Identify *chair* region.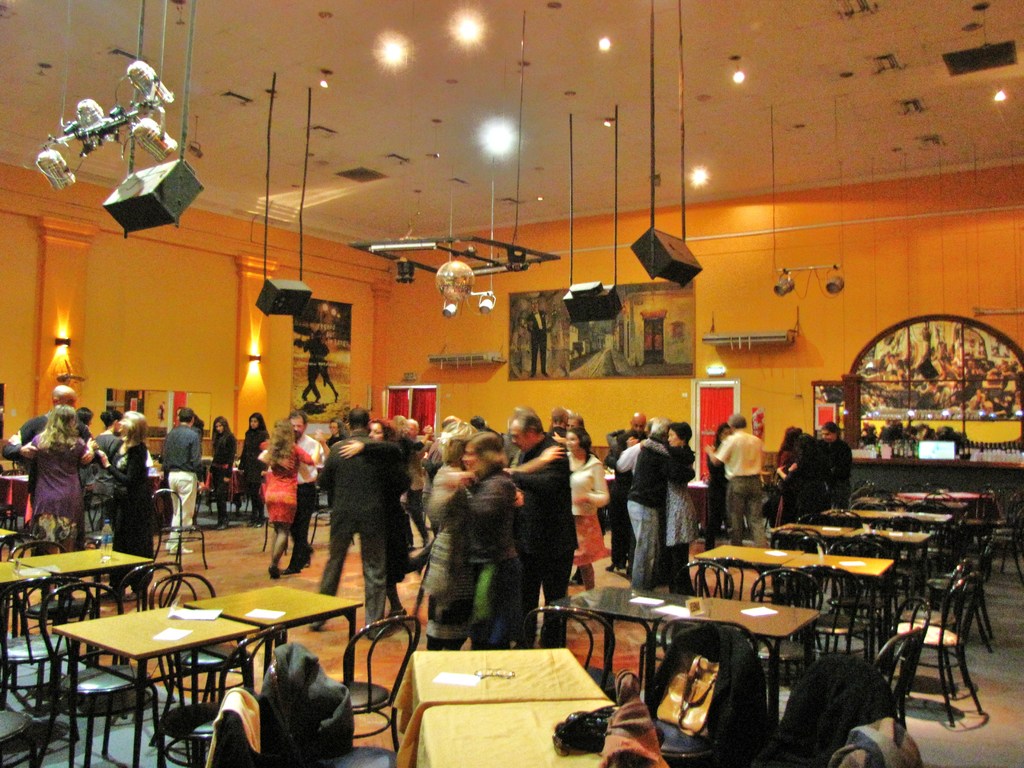
Region: (x1=82, y1=560, x2=173, y2=745).
